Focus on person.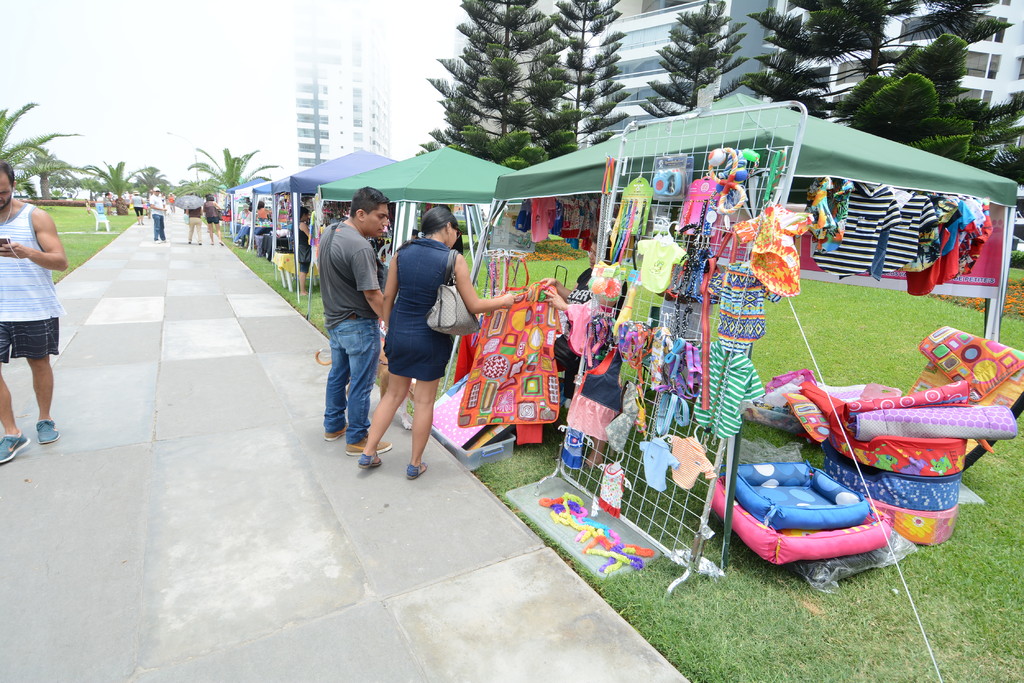
Focused at [x1=149, y1=188, x2=168, y2=243].
